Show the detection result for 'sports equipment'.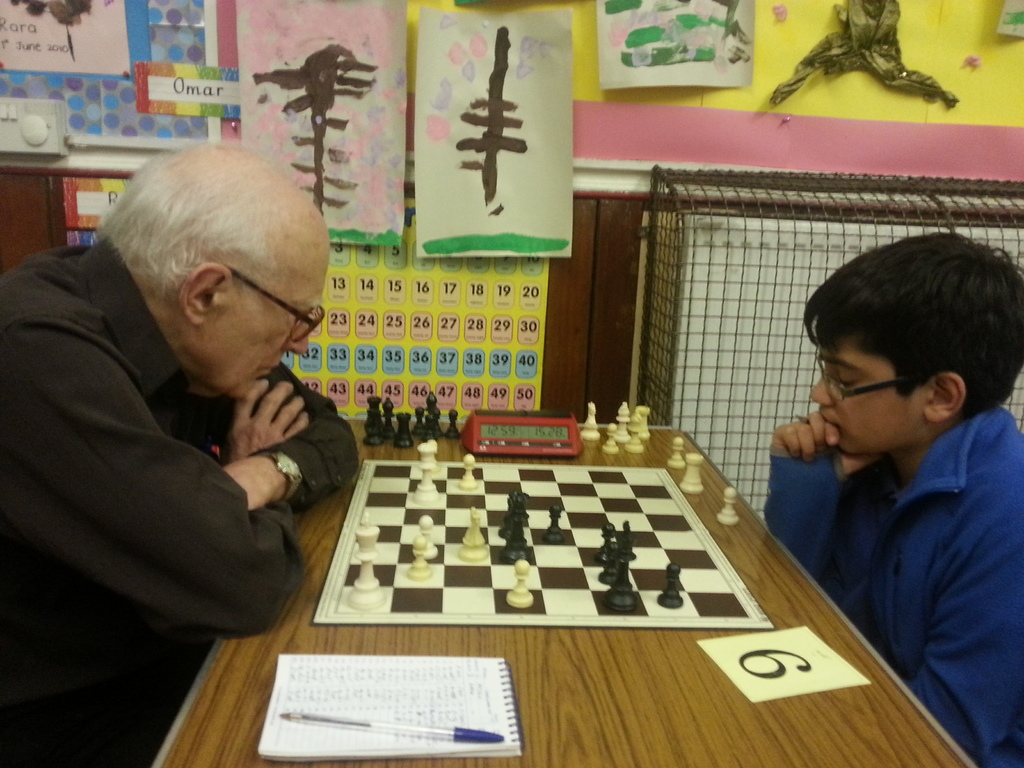
[600, 424, 618, 454].
